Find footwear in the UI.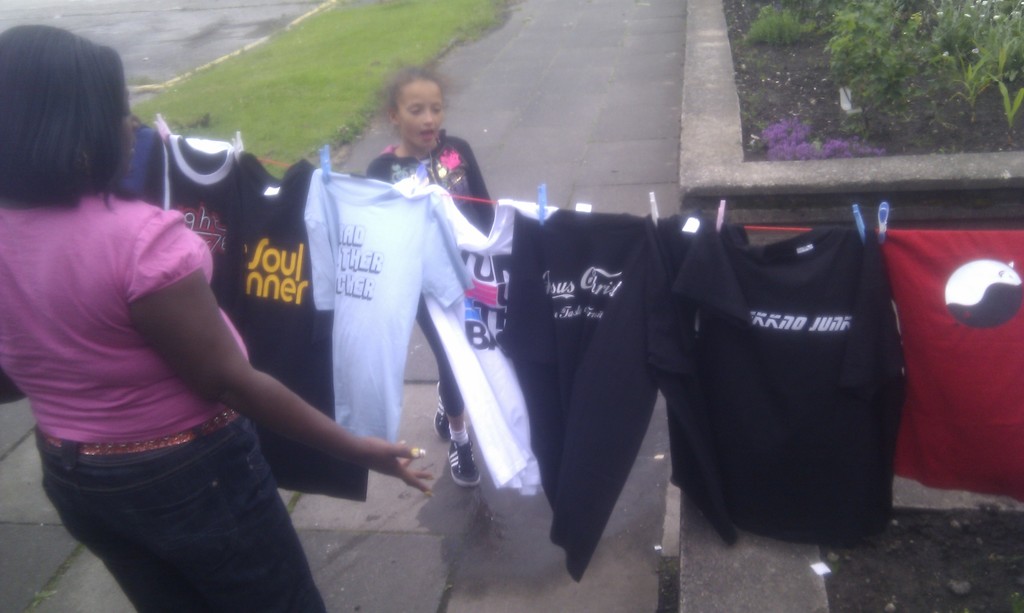
UI element at x1=443 y1=431 x2=482 y2=492.
